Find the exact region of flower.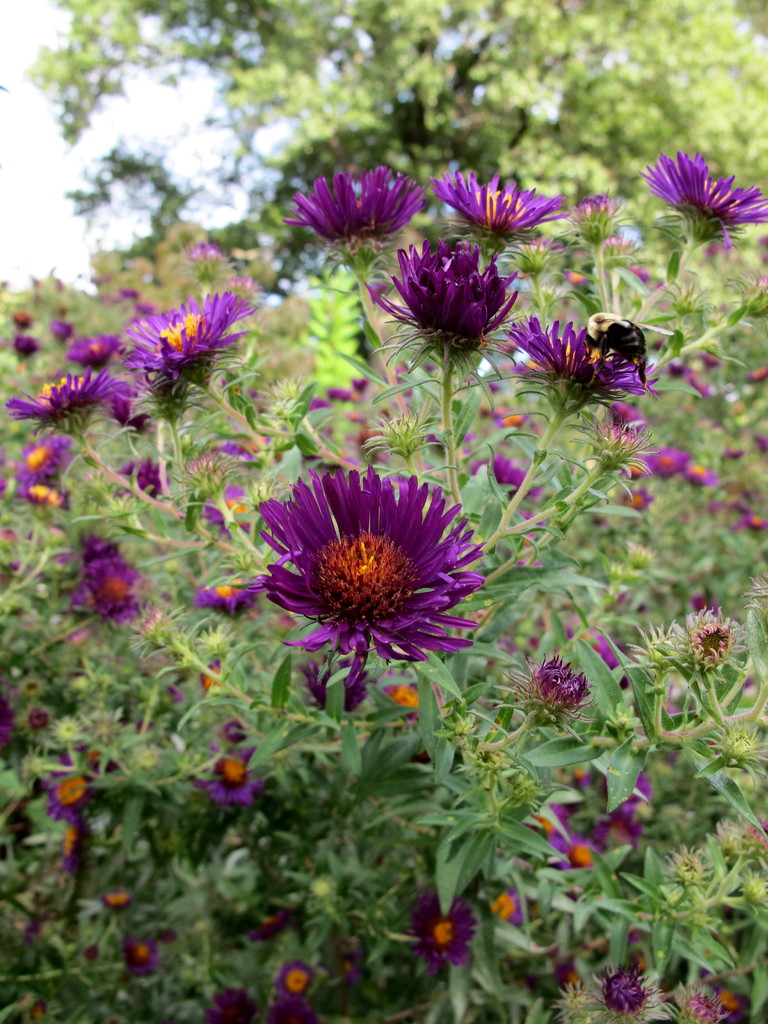
Exact region: locate(276, 955, 317, 1000).
